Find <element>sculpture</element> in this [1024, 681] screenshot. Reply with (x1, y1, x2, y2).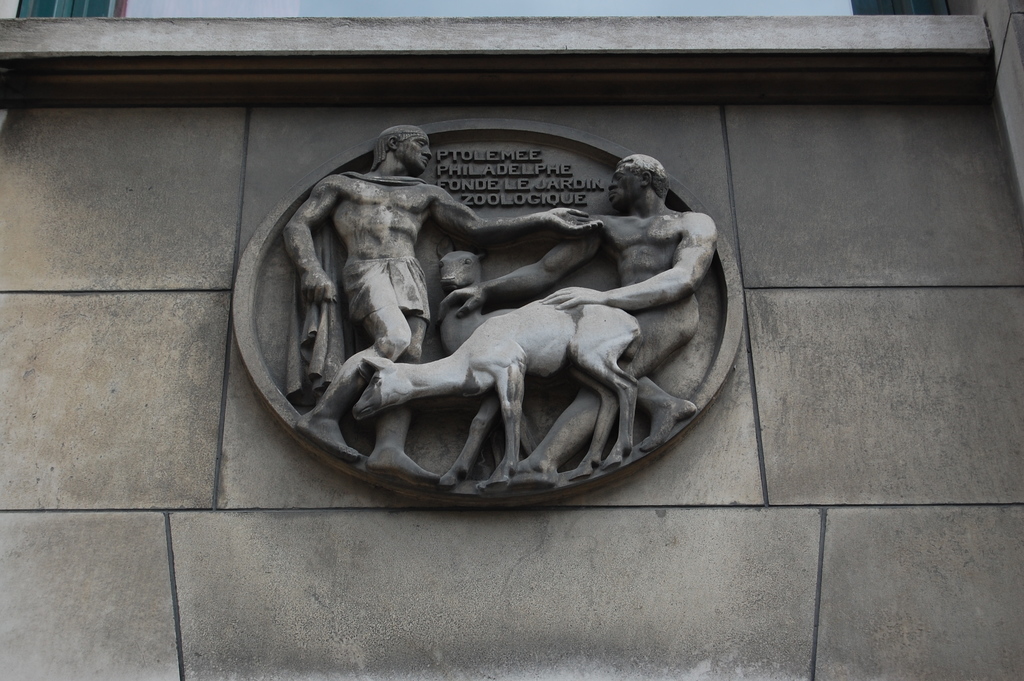
(497, 150, 719, 490).
